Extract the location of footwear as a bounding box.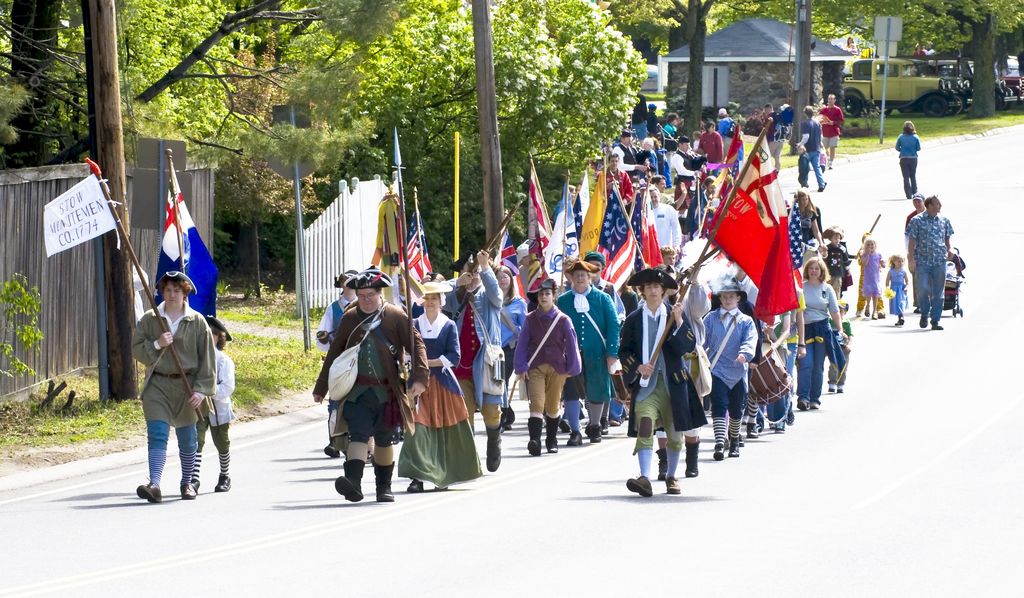
<region>189, 478, 200, 489</region>.
